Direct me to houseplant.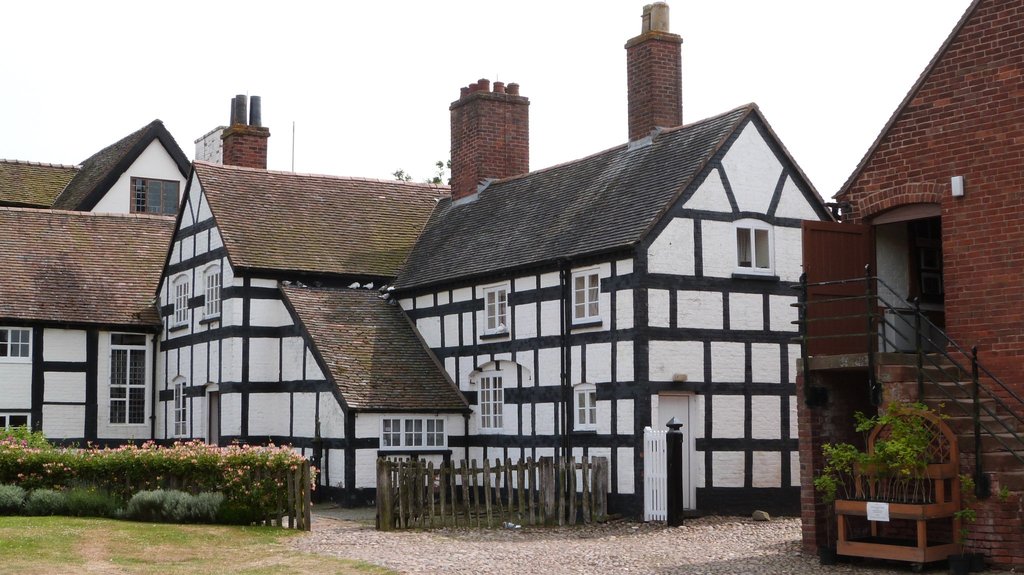
Direction: BBox(810, 389, 941, 547).
